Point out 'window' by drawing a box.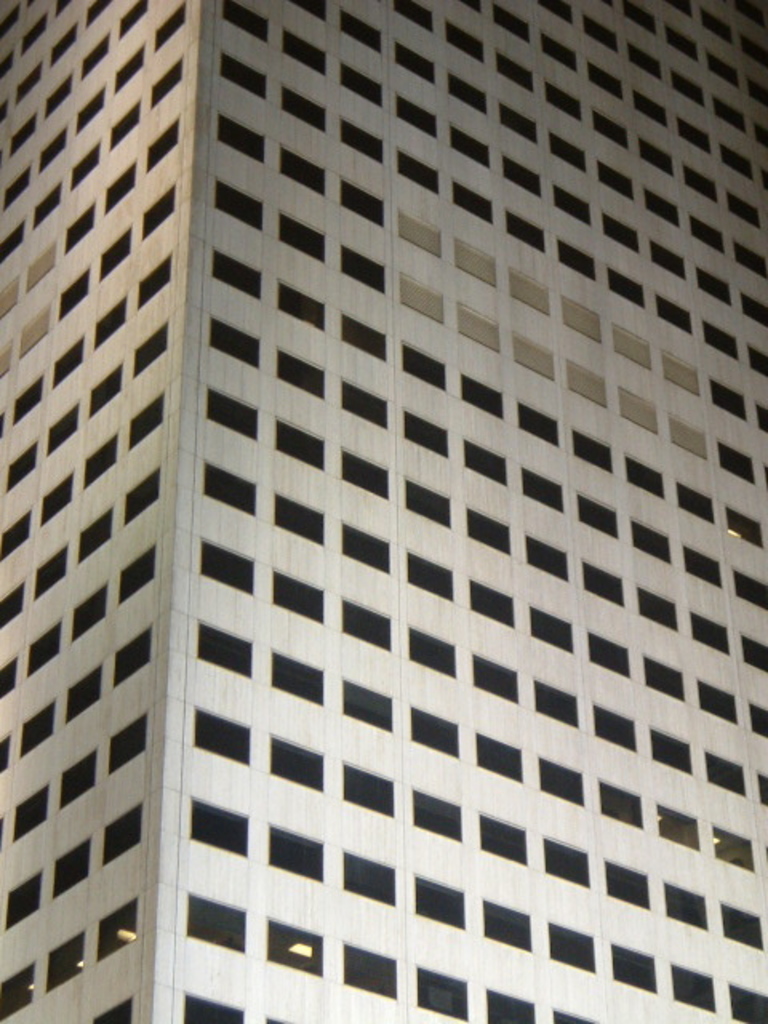
<bbox>6, 163, 29, 208</bbox>.
